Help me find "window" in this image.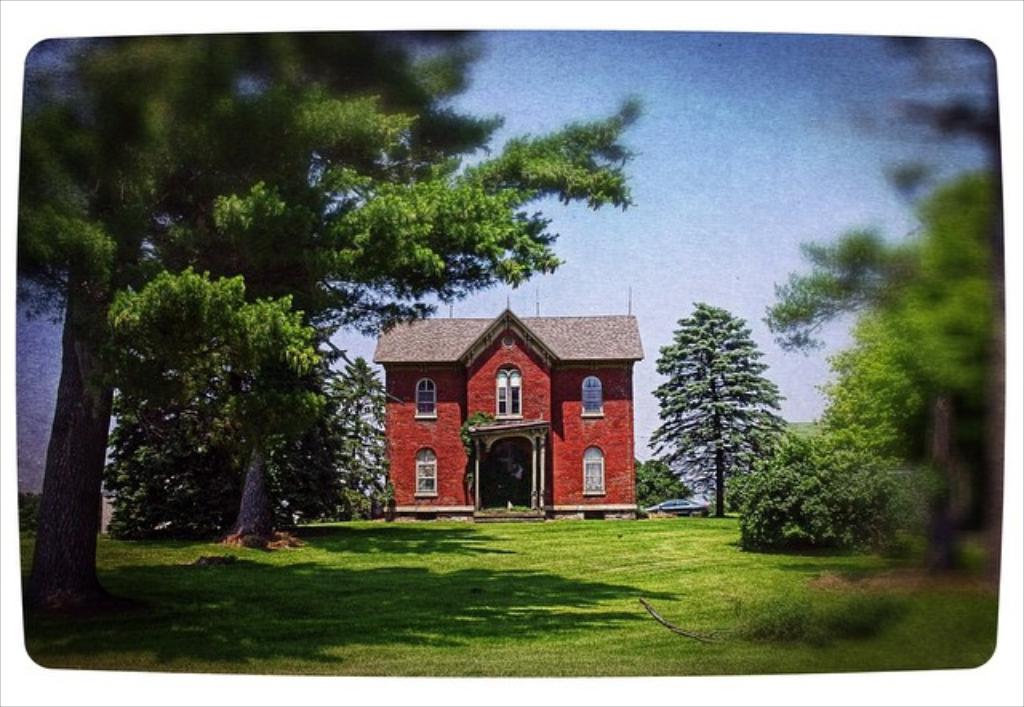
Found it: bbox=(413, 446, 437, 494).
